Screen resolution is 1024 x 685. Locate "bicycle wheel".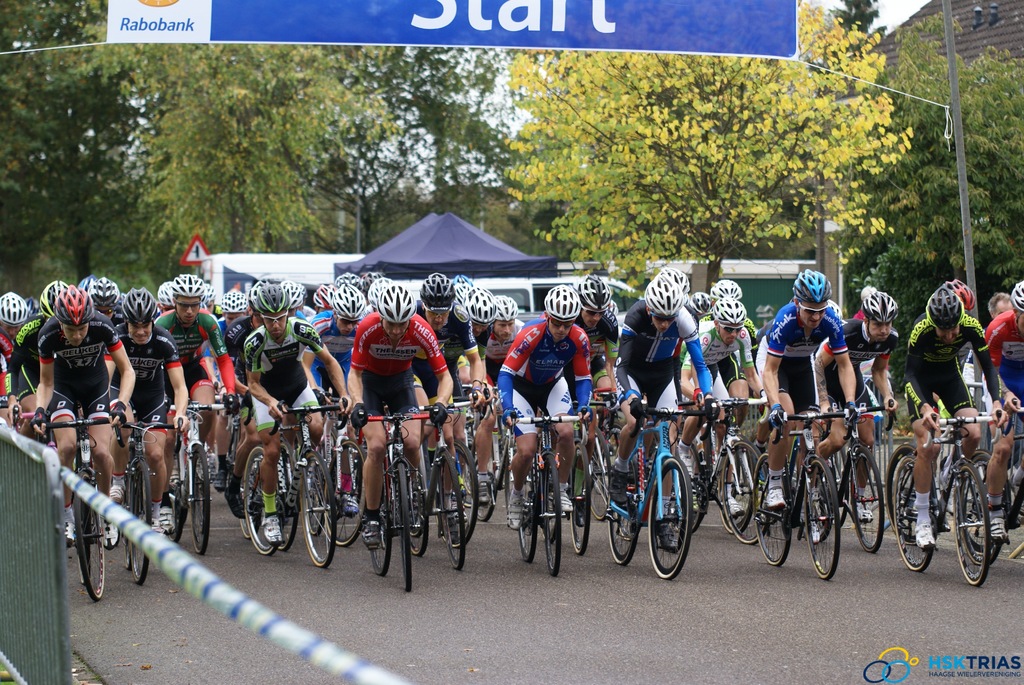
box(584, 436, 614, 522).
